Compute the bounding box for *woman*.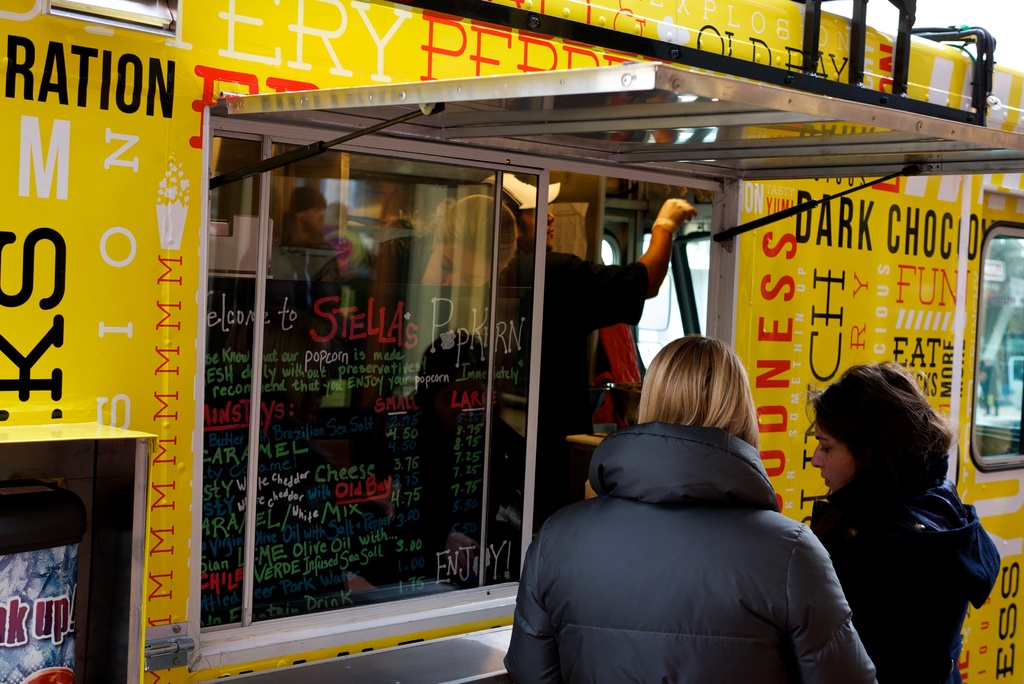
bbox=[786, 345, 1002, 683].
